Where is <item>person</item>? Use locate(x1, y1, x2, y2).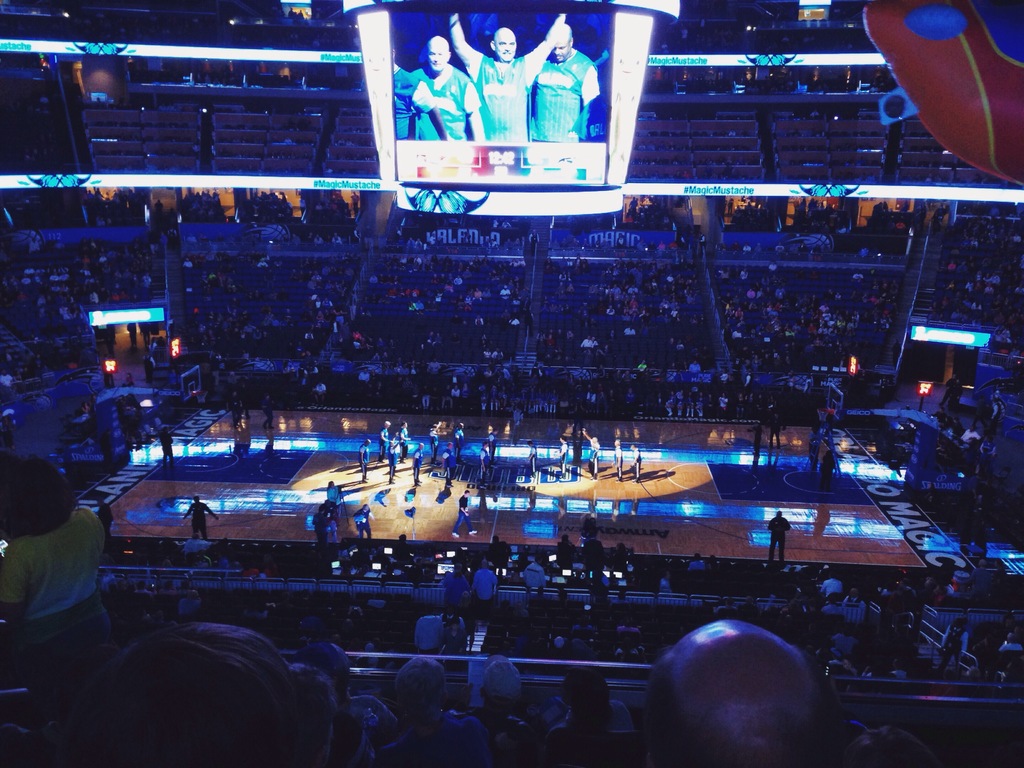
locate(842, 724, 943, 767).
